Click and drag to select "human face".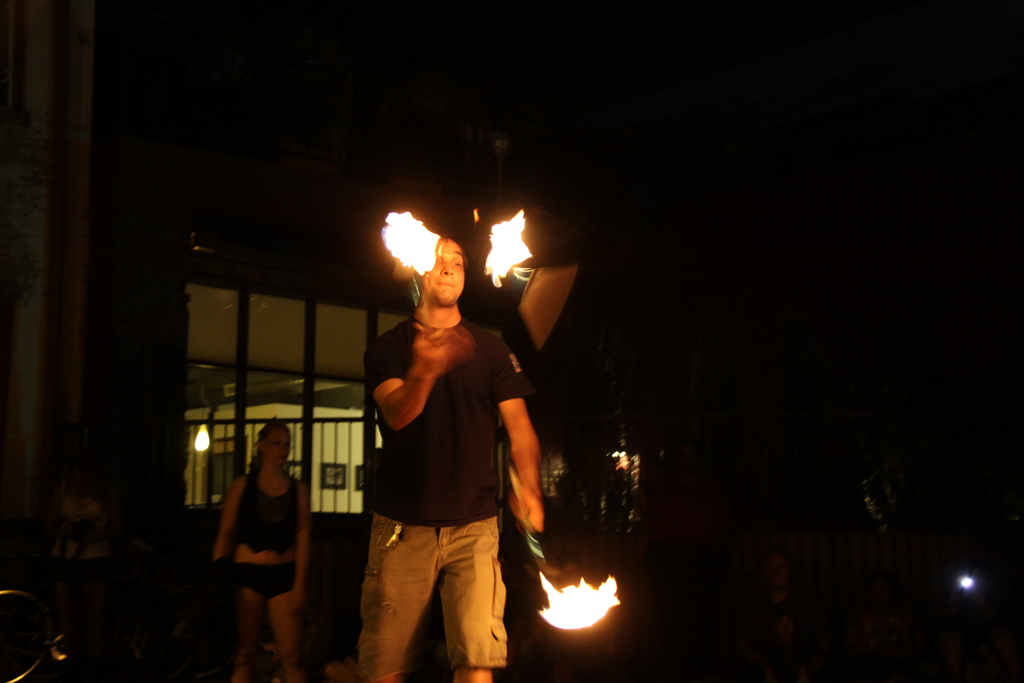
Selection: 262 431 294 468.
